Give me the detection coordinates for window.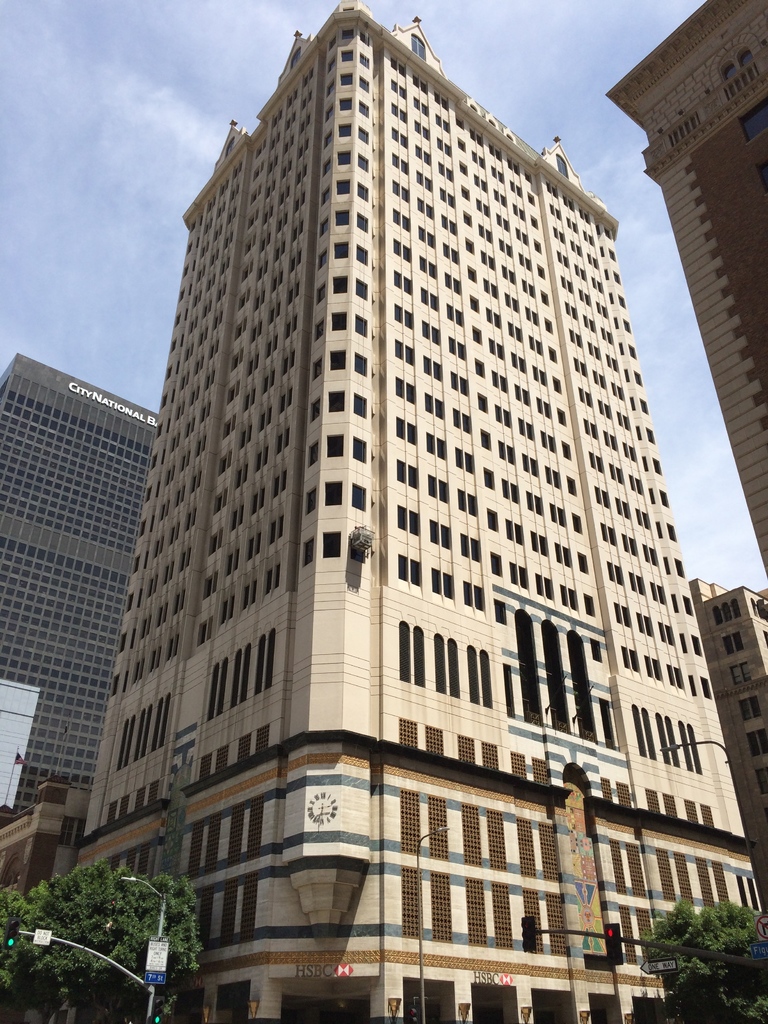
<region>465, 238, 474, 254</region>.
